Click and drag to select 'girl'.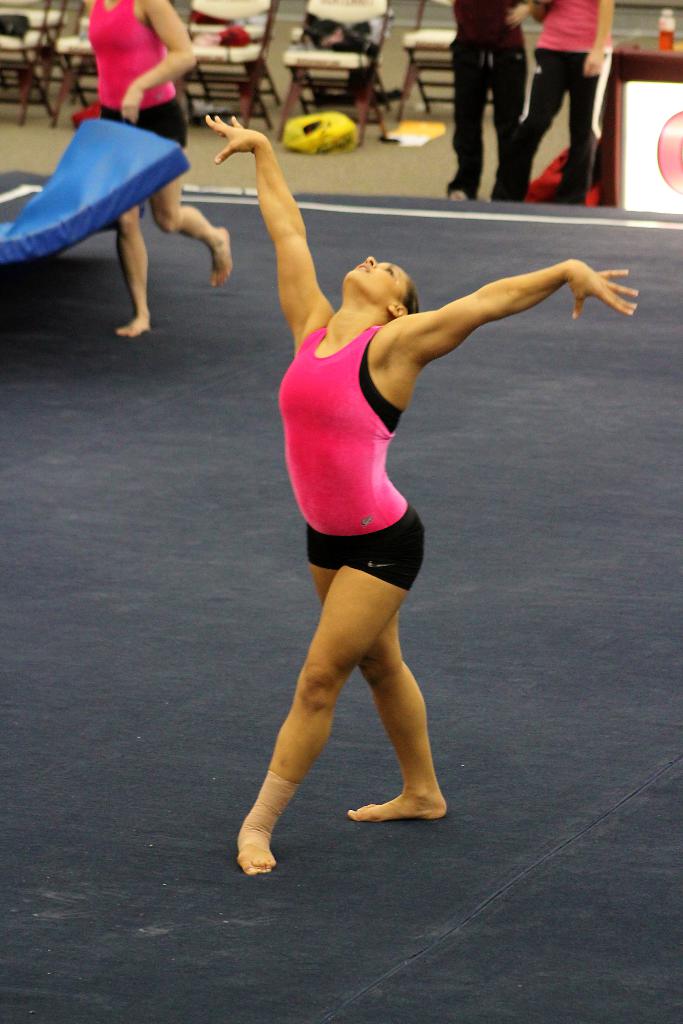
Selection: detection(204, 115, 637, 876).
